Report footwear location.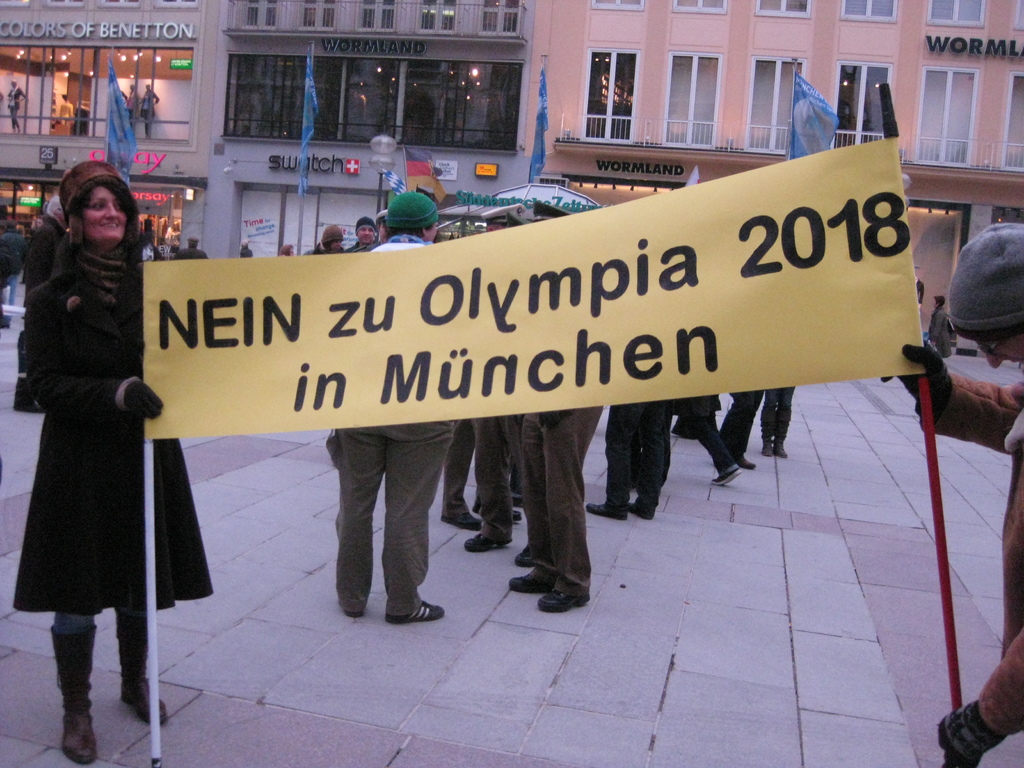
Report: box(756, 413, 774, 455).
